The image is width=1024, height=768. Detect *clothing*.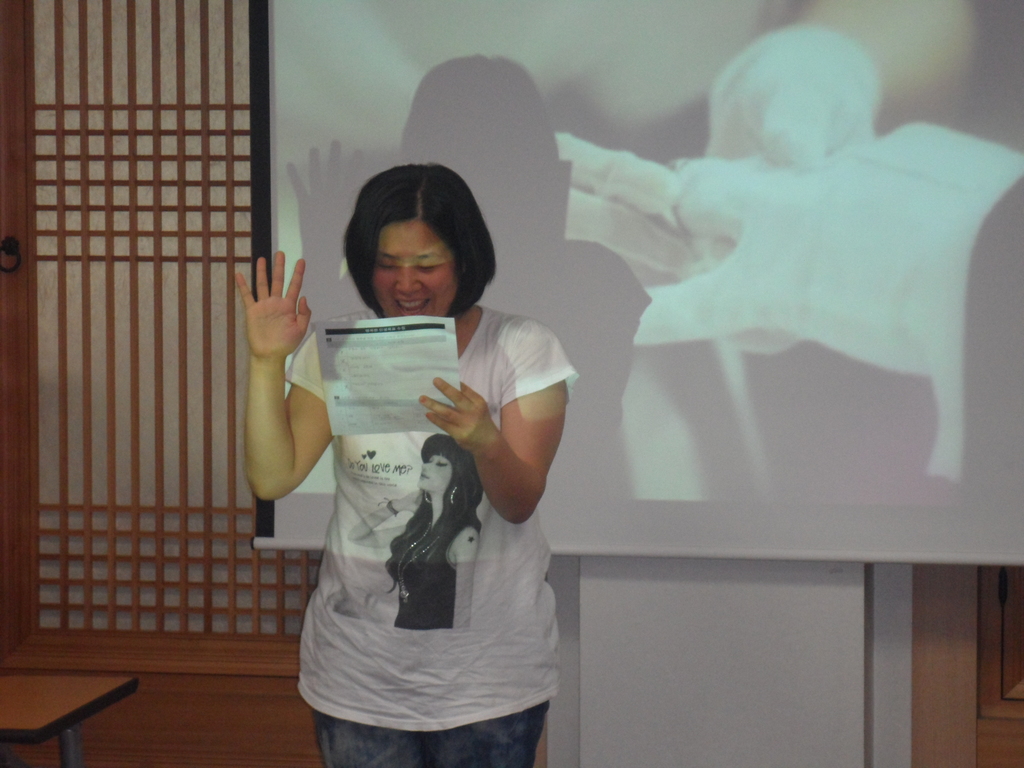
Detection: 268/248/566/730.
